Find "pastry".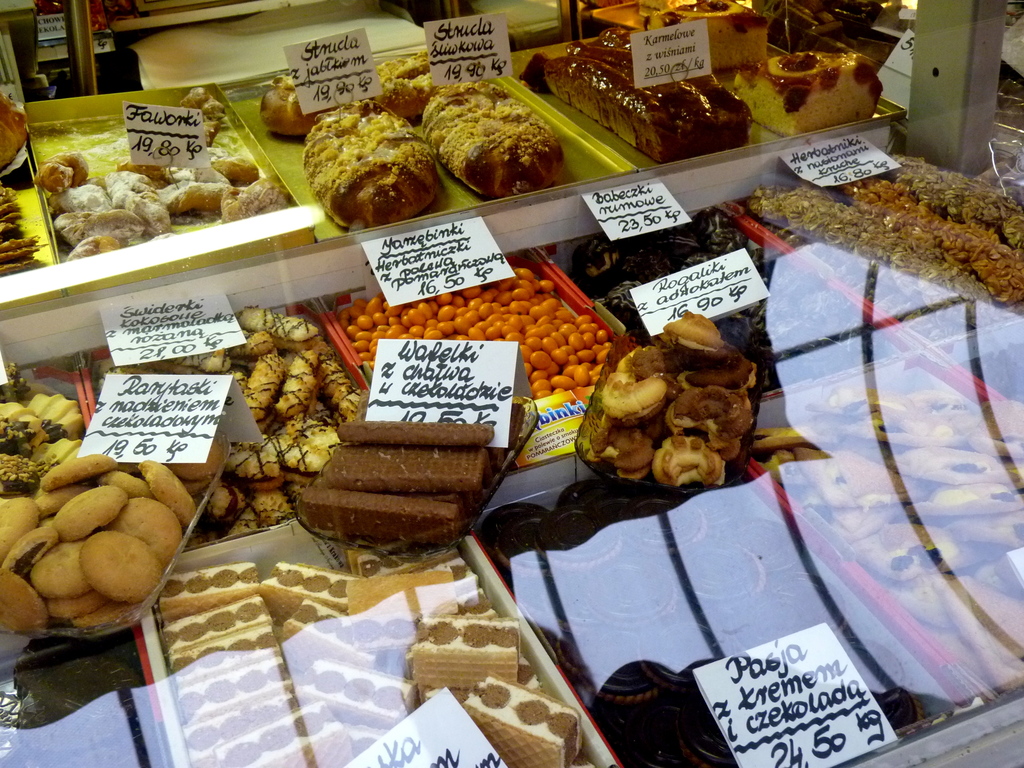
locate(372, 52, 433, 120).
